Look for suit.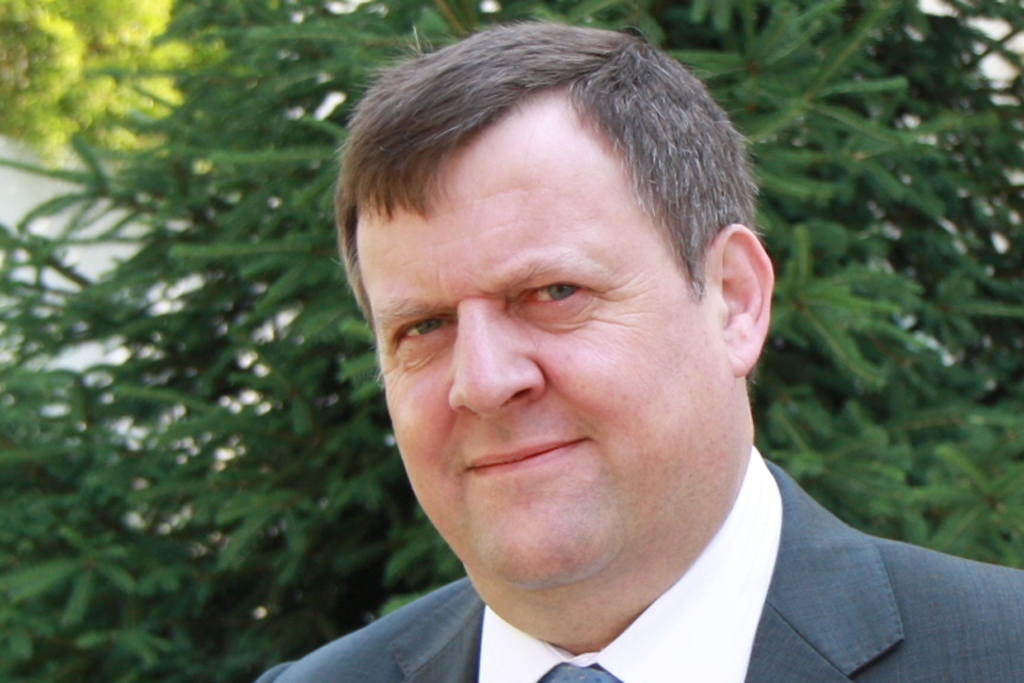
Found: Rect(406, 427, 1014, 666).
